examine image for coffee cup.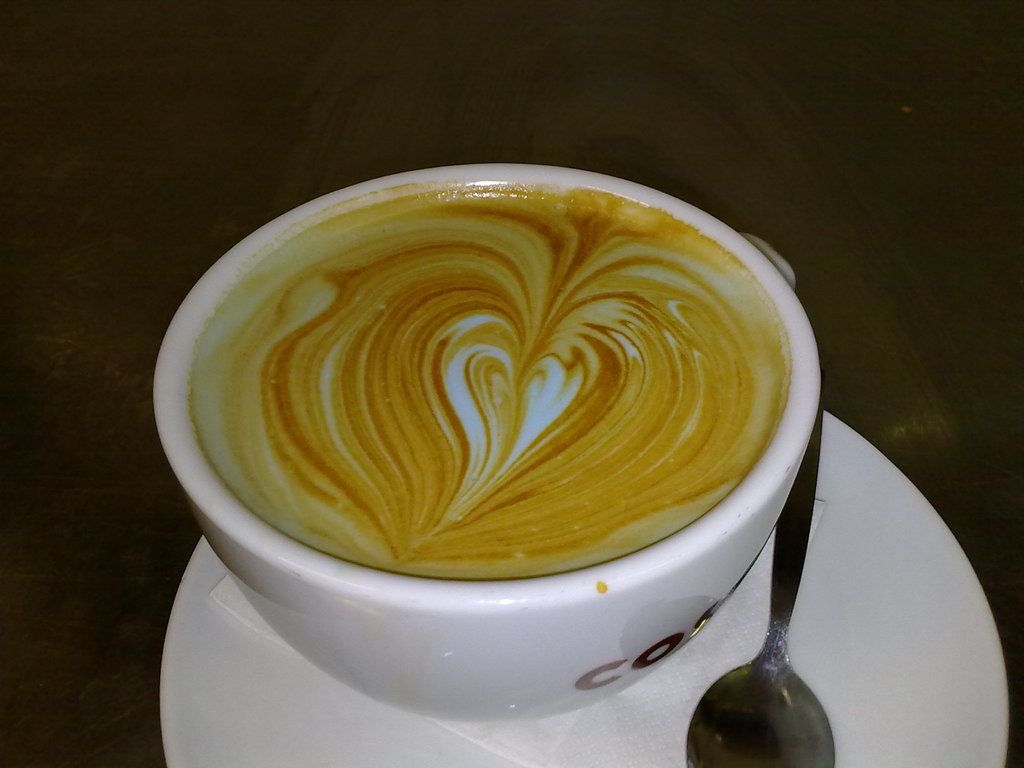
Examination result: Rect(152, 161, 828, 722).
